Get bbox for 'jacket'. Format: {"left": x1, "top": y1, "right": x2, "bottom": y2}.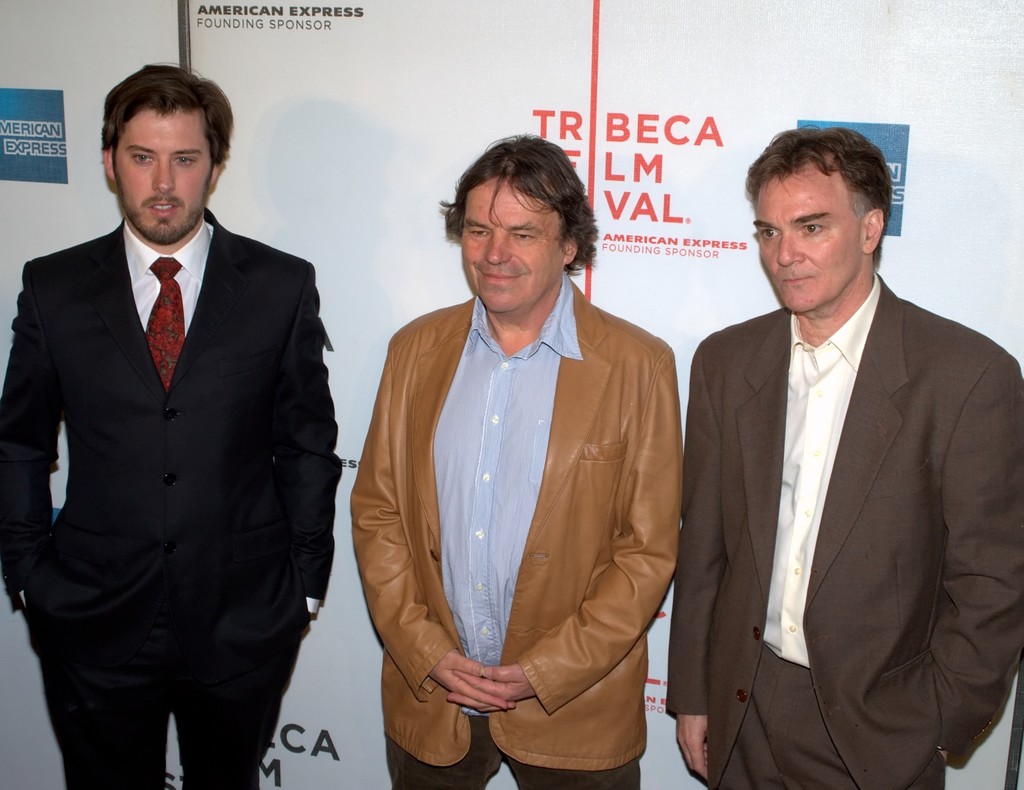
{"left": 358, "top": 286, "right": 667, "bottom": 761}.
